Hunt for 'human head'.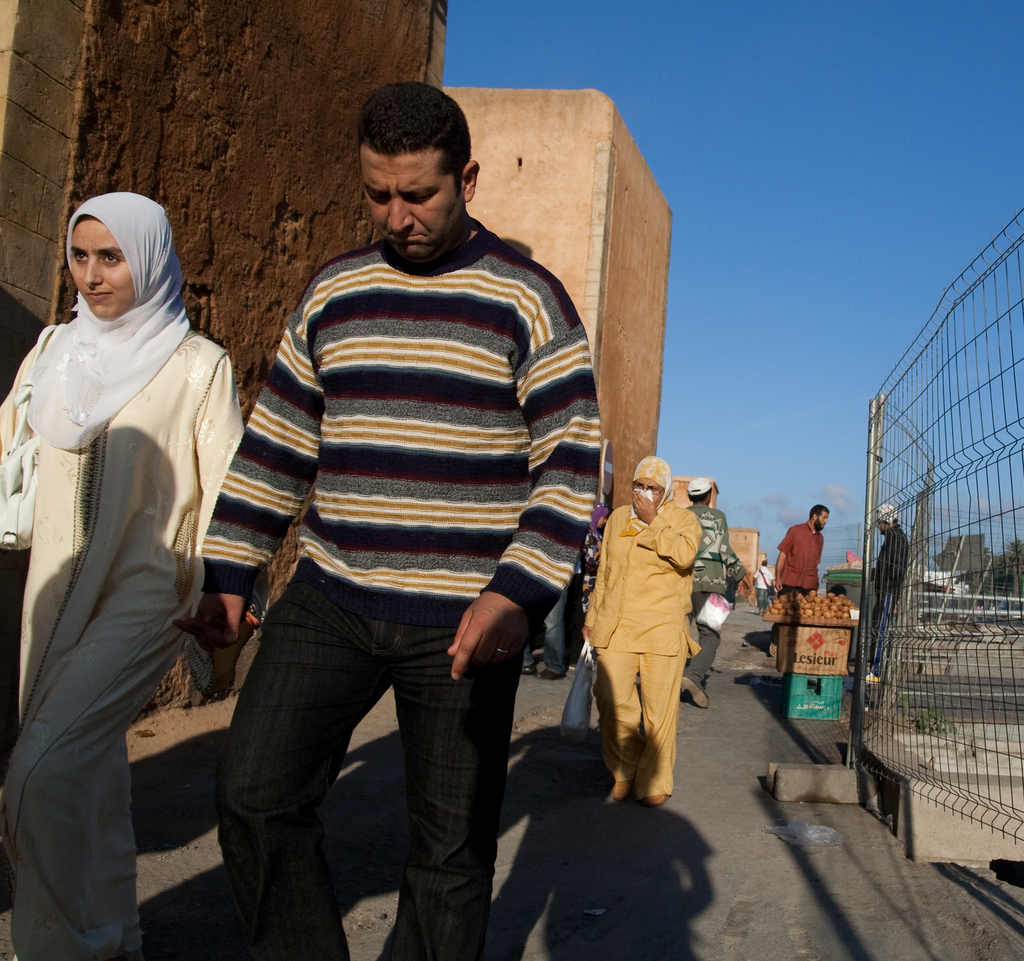
Hunted down at 691/476/717/502.
